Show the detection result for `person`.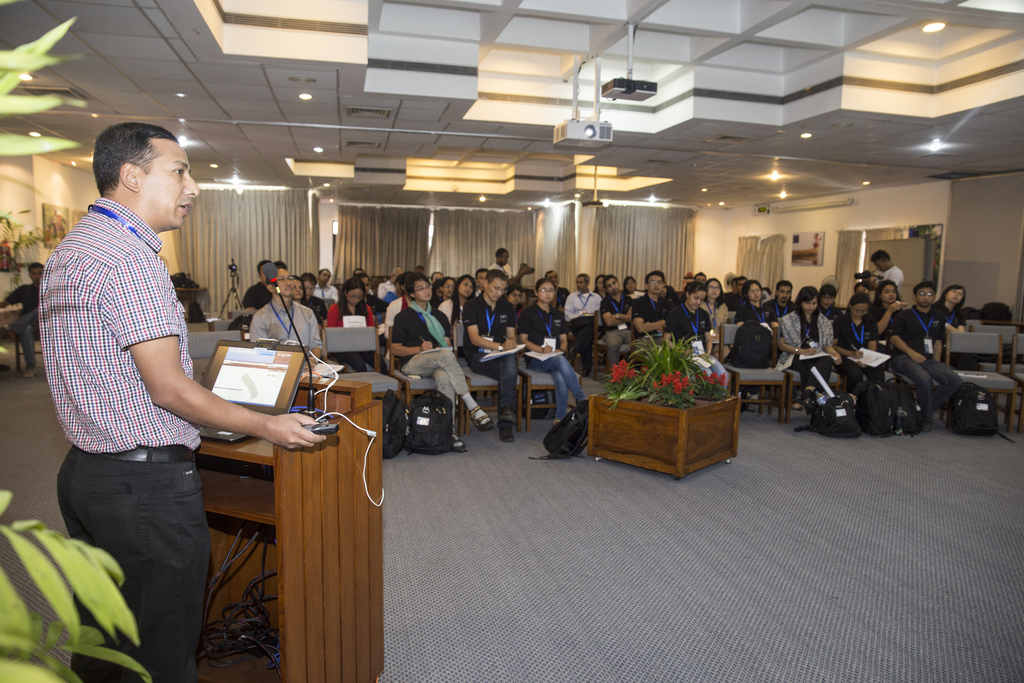
0/259/46/376.
